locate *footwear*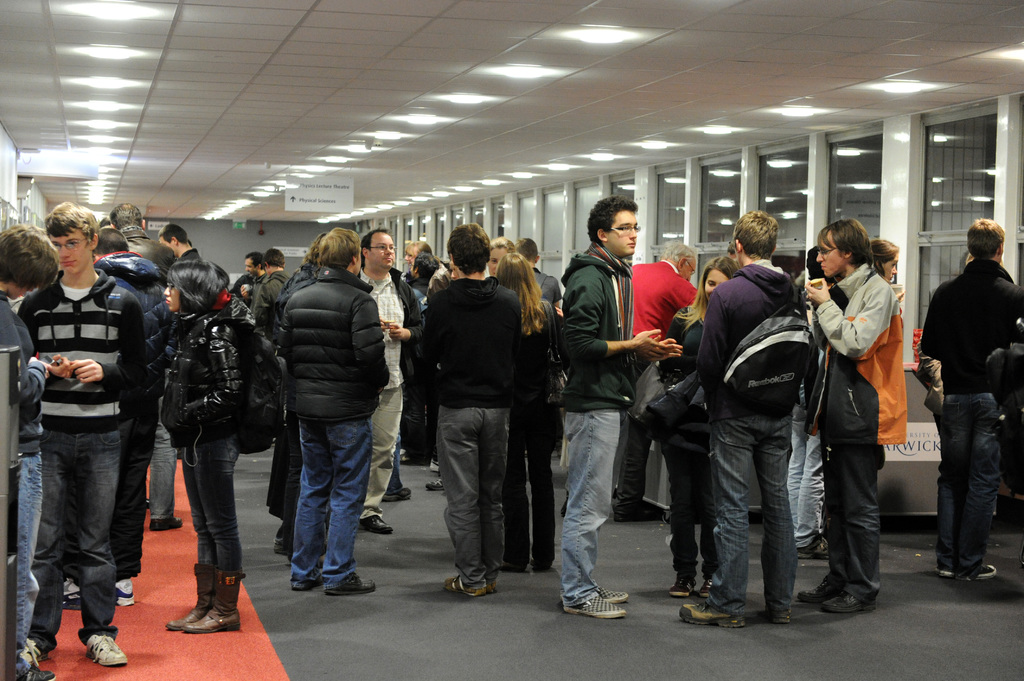
bbox=(21, 666, 61, 680)
